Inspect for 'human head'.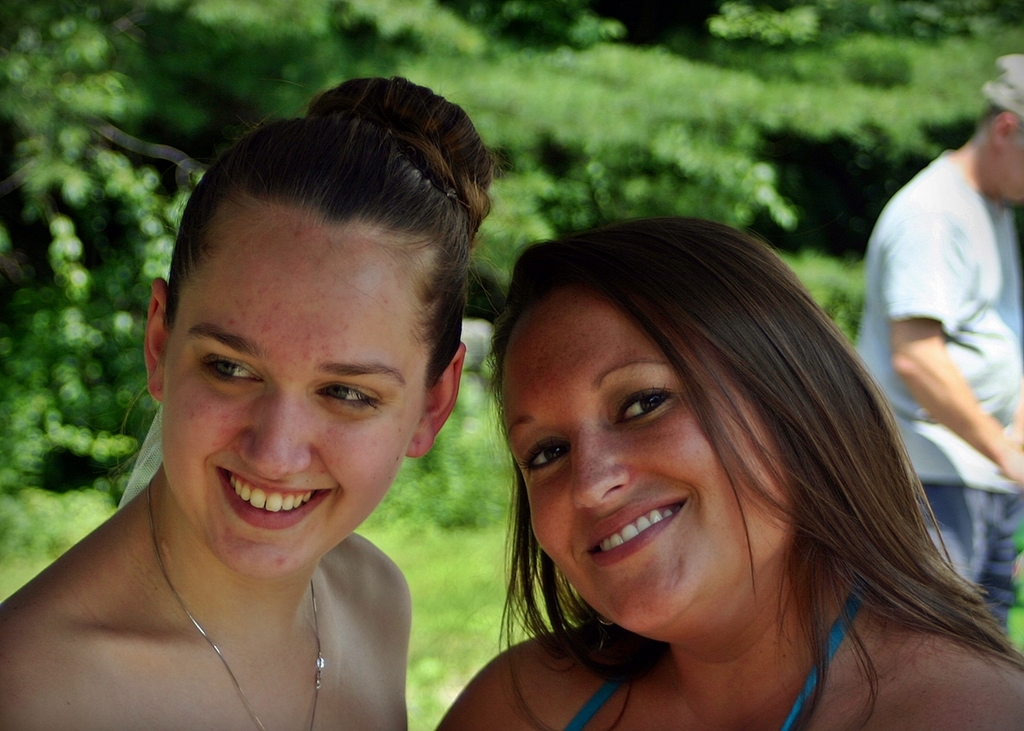
Inspection: 490, 217, 870, 644.
